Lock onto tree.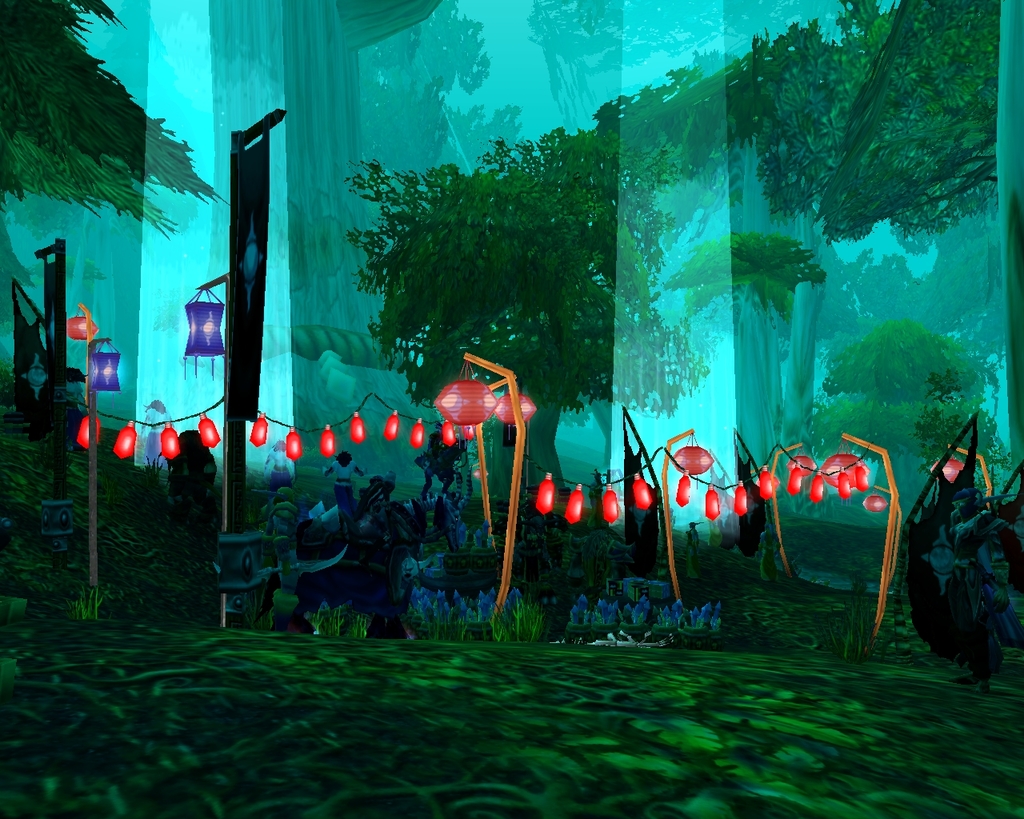
Locked: bbox=[25, 0, 1023, 671].
